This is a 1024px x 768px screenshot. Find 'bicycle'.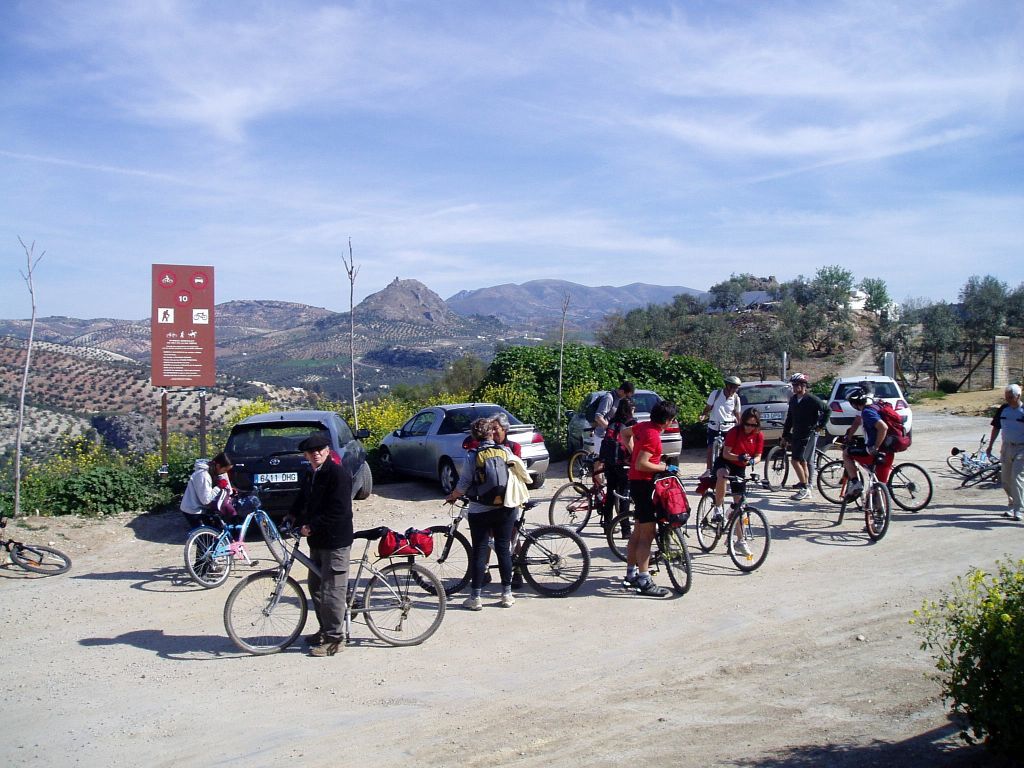
Bounding box: 567,451,602,498.
